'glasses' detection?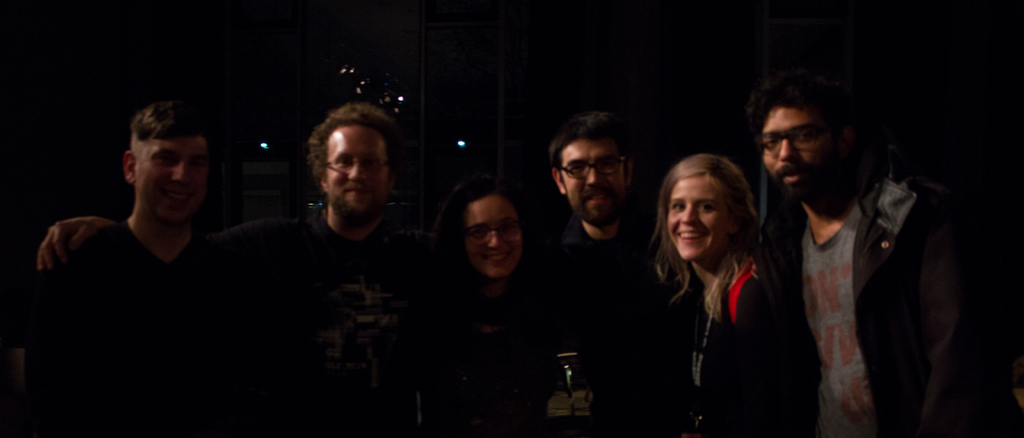
rect(320, 157, 388, 176)
